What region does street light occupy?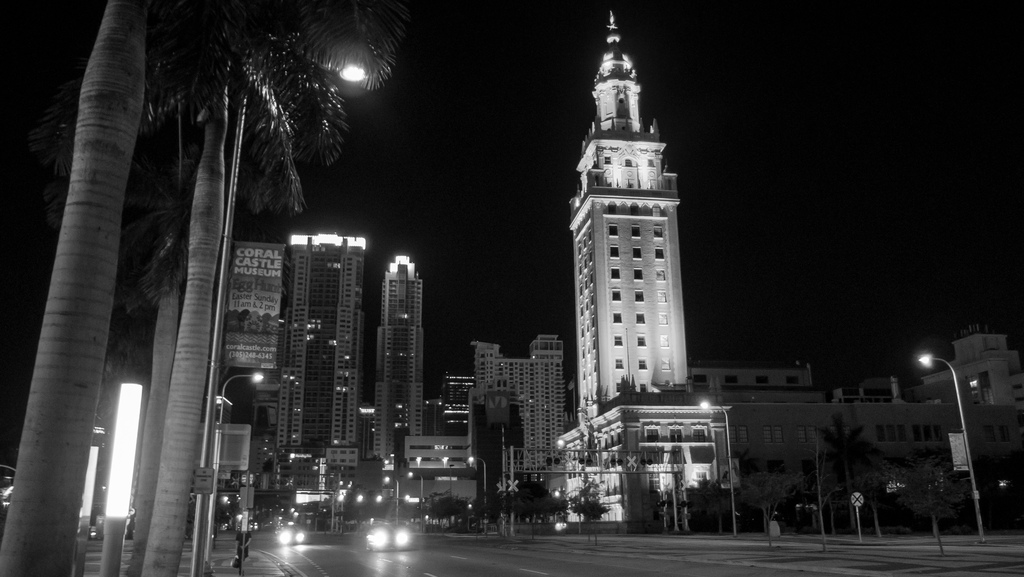
x1=464, y1=457, x2=490, y2=533.
